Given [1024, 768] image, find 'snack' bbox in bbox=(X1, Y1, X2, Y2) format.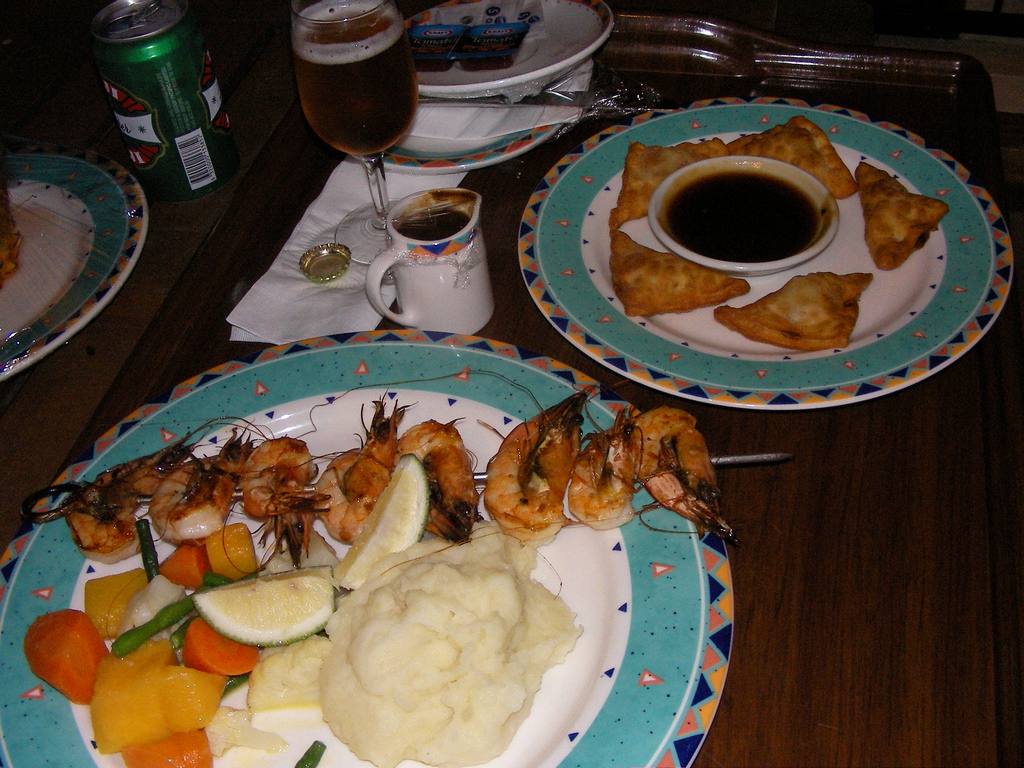
bbox=(605, 145, 731, 228).
